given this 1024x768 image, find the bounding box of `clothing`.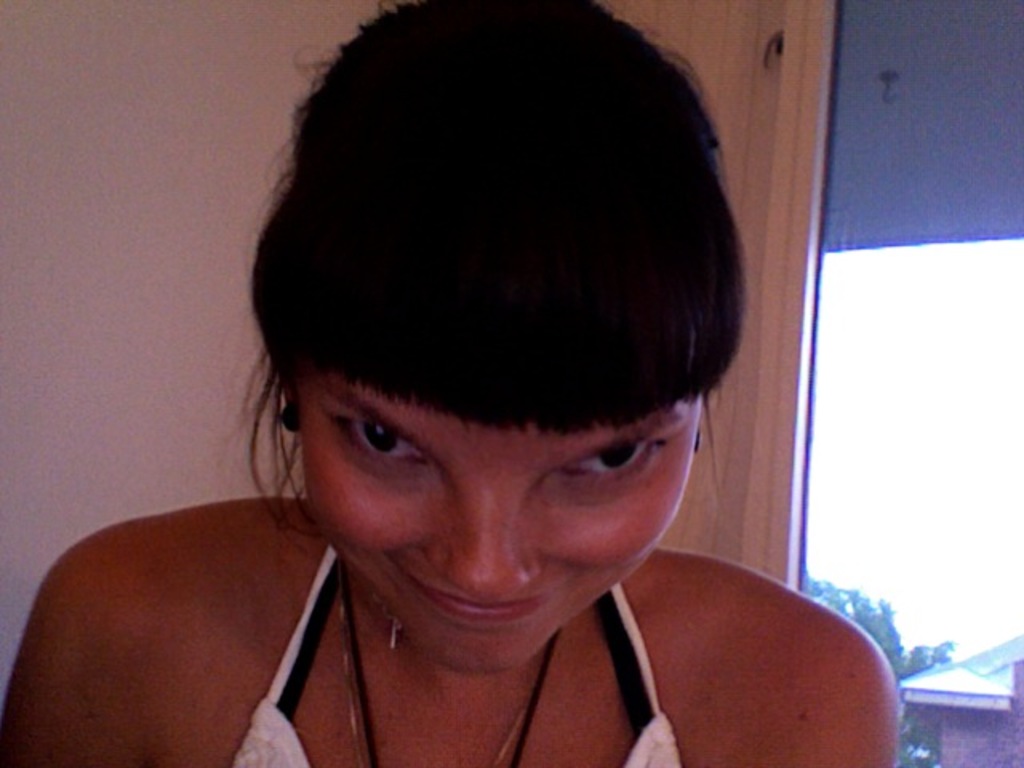
Rect(224, 546, 683, 766).
